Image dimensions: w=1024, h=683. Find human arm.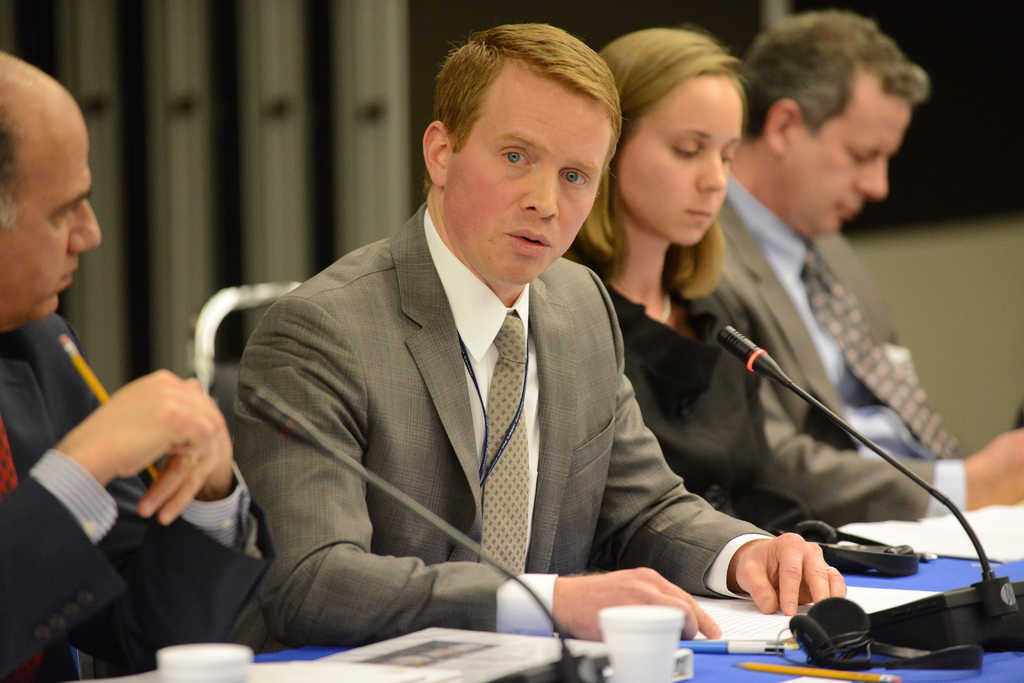
l=0, t=367, r=223, b=676.
